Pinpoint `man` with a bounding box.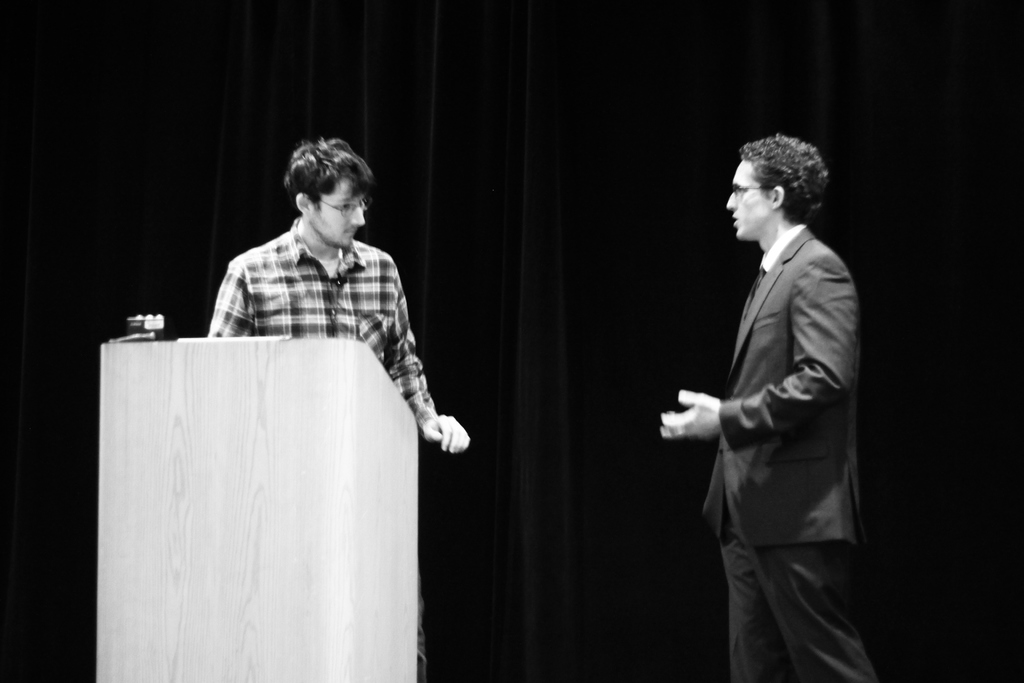
[left=207, top=139, right=473, bottom=682].
